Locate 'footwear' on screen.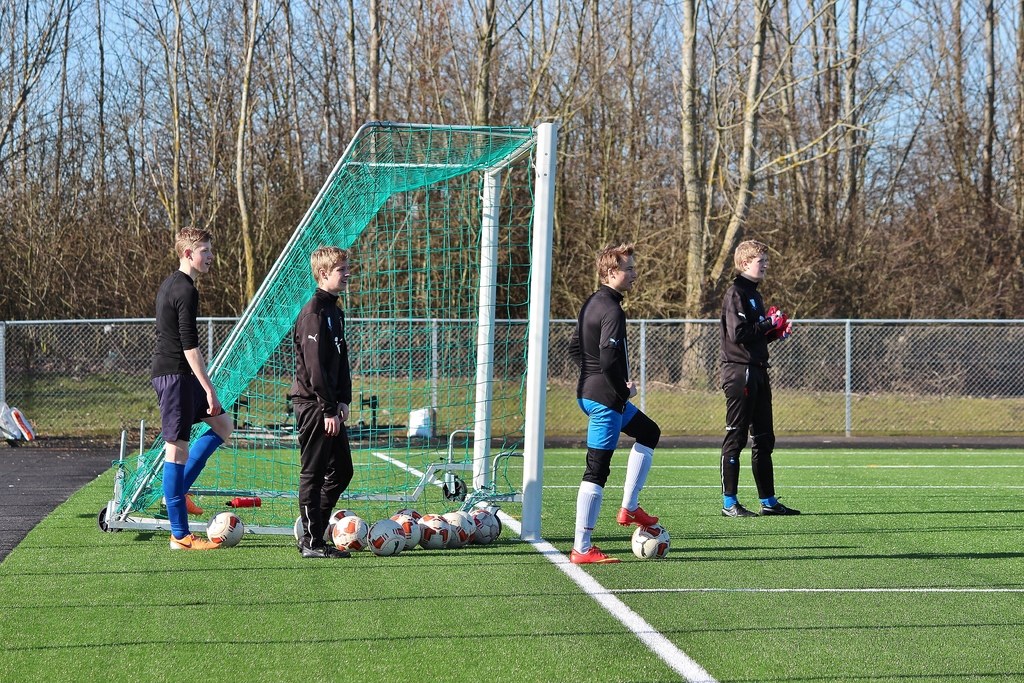
On screen at [296, 536, 305, 552].
